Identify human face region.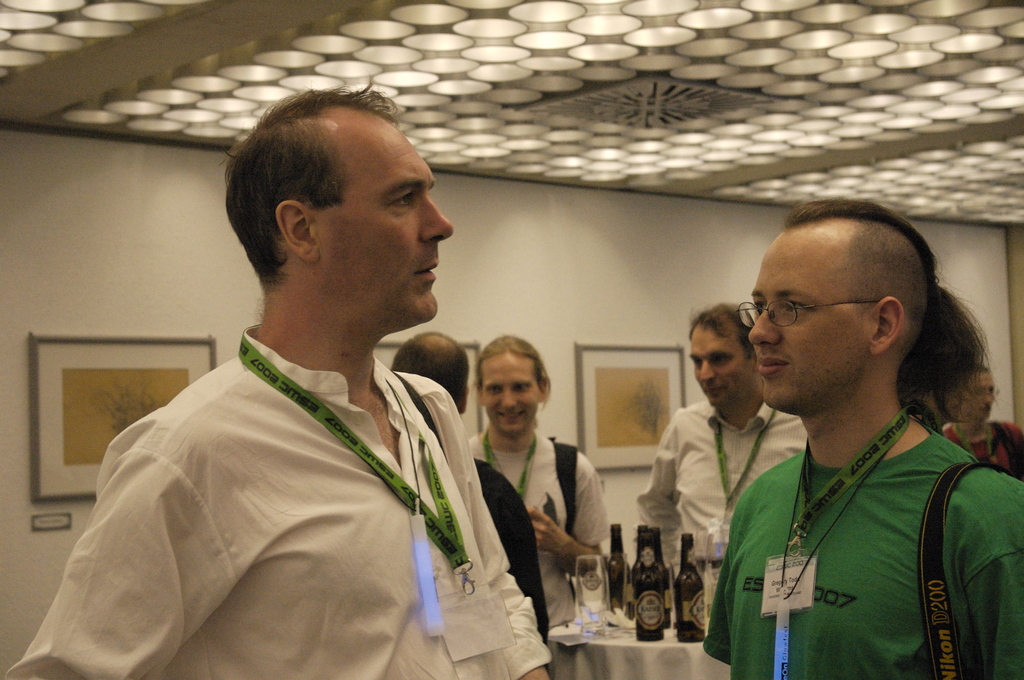
Region: pyautogui.locateOnScreen(484, 359, 543, 439).
